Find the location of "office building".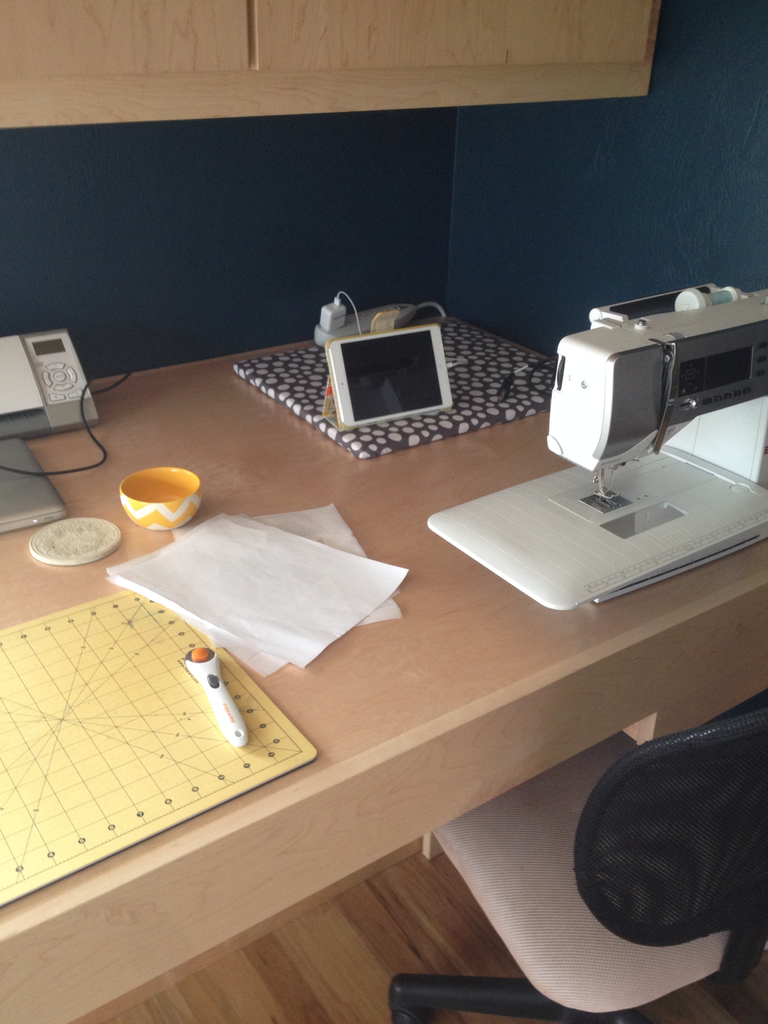
Location: l=28, t=60, r=767, b=890.
